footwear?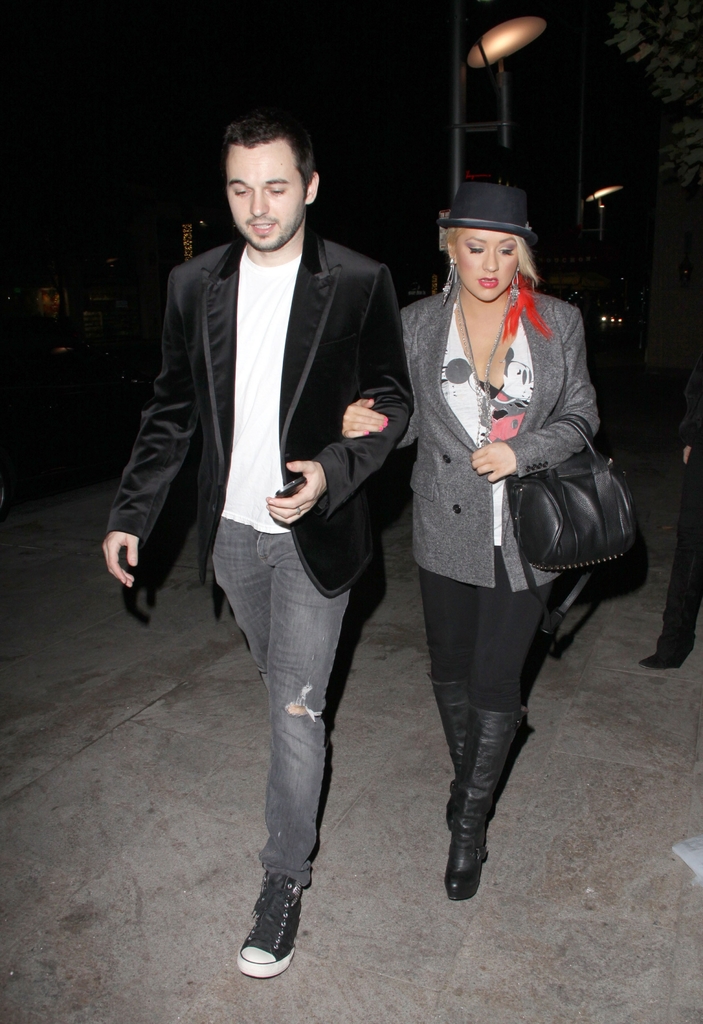
642:655:684:668
